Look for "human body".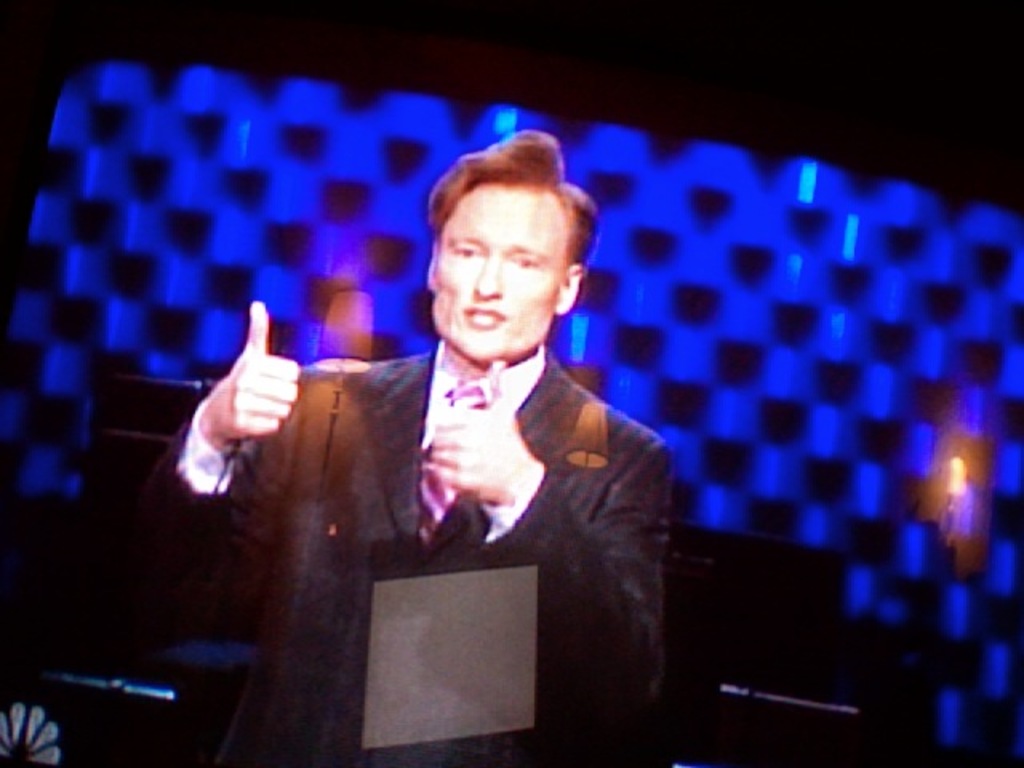
Found: {"left": 138, "top": 126, "right": 667, "bottom": 766}.
